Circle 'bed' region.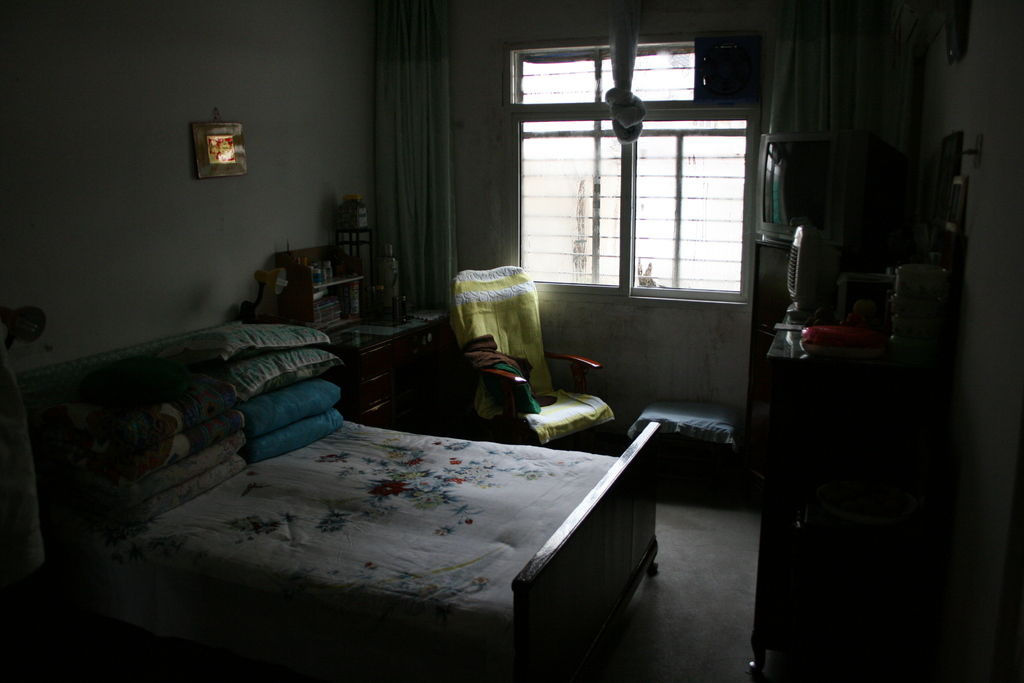
Region: bbox=[43, 279, 671, 673].
